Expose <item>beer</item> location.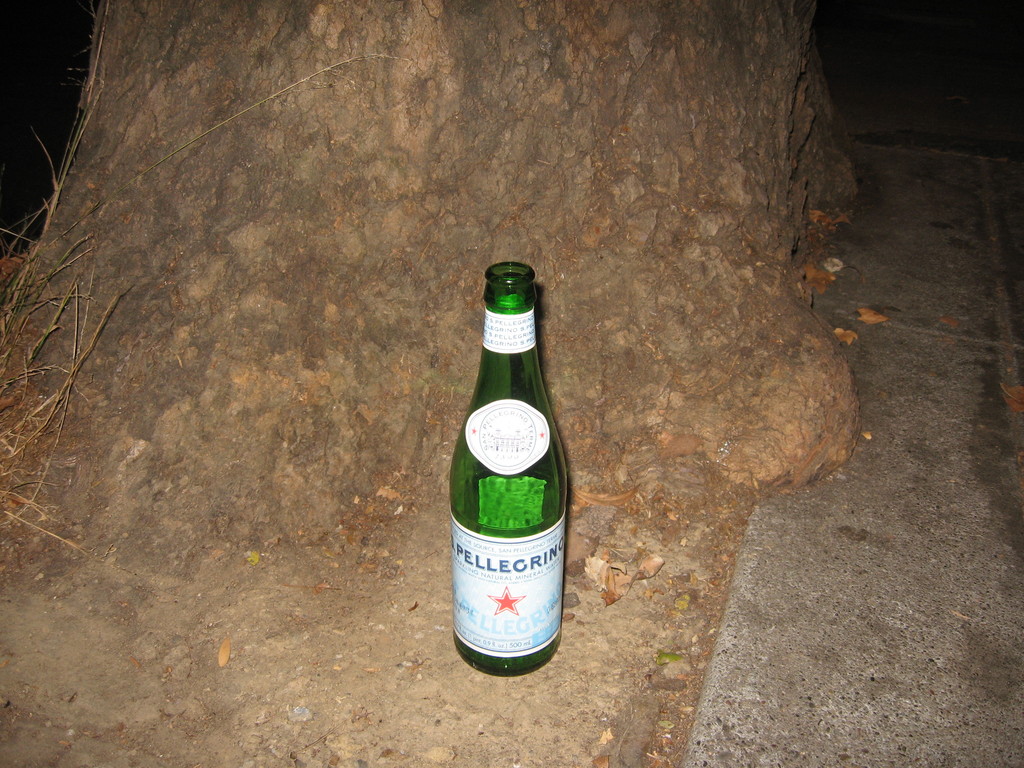
Exposed at x1=449, y1=254, x2=563, y2=676.
